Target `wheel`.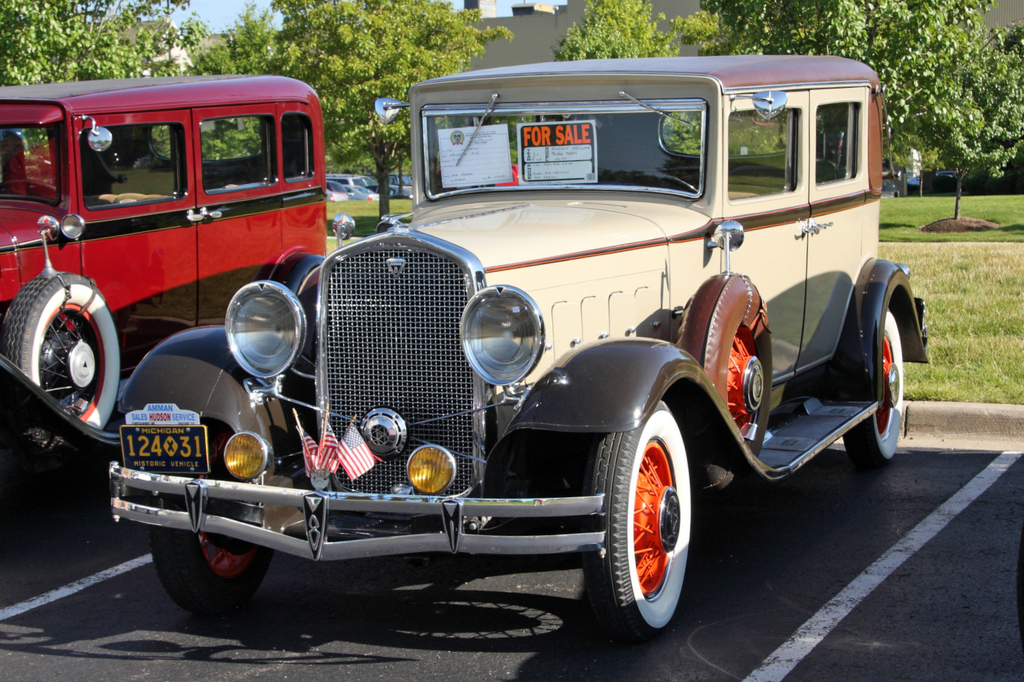
Target region: bbox=[279, 251, 315, 299].
